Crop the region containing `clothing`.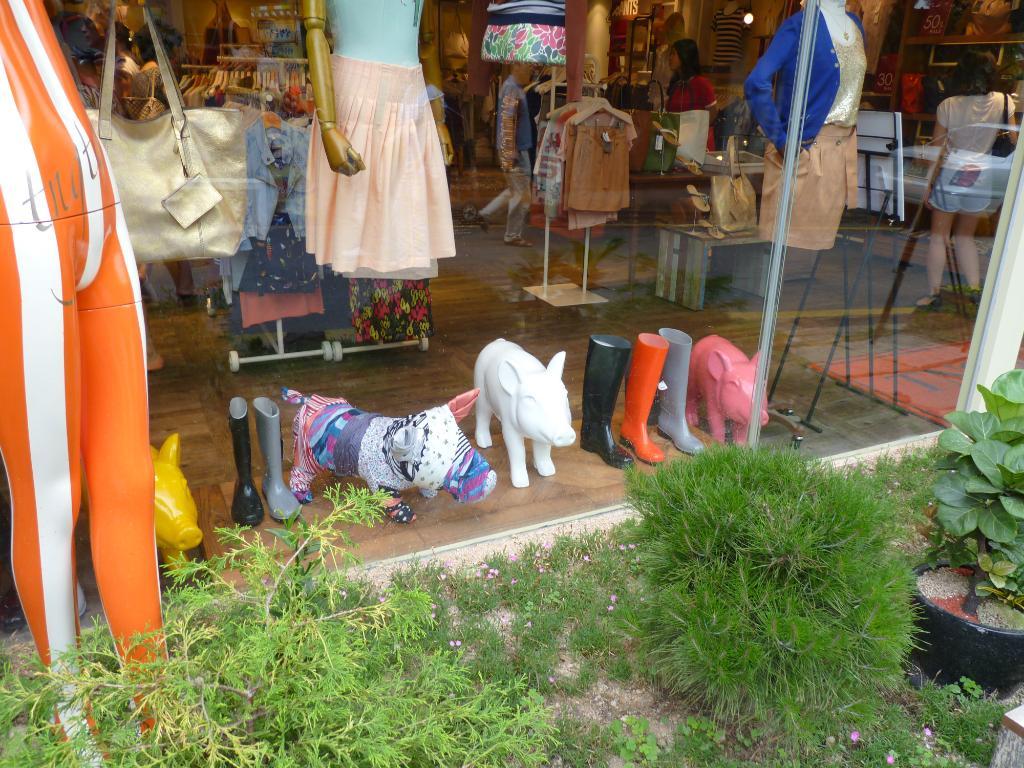
Crop region: <box>261,374,505,515</box>.
